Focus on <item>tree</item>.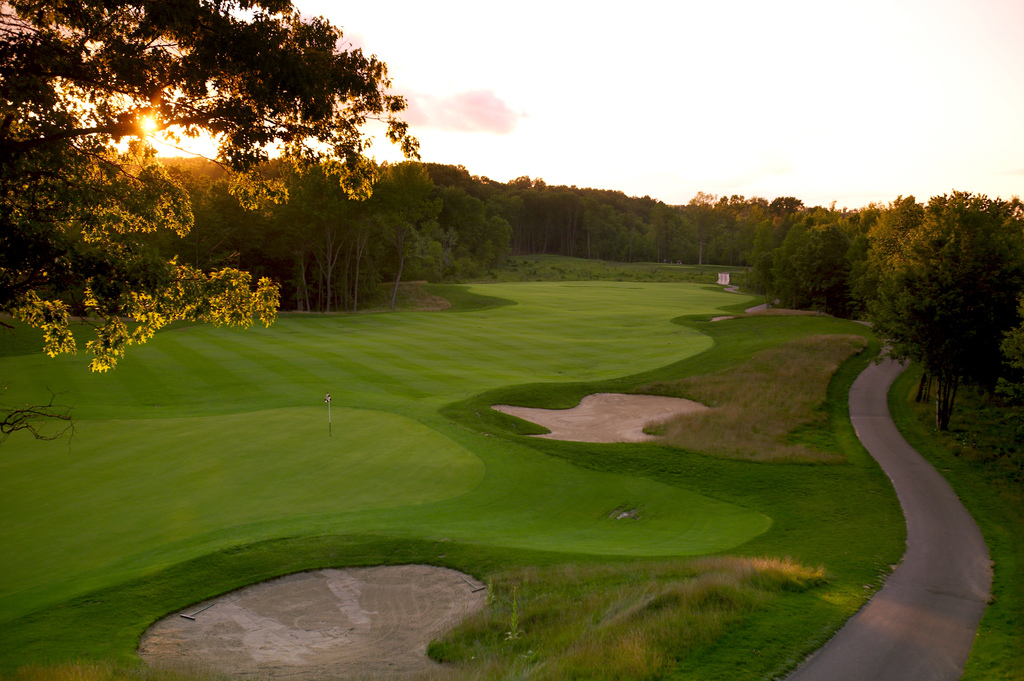
Focused at BBox(0, 0, 419, 373).
